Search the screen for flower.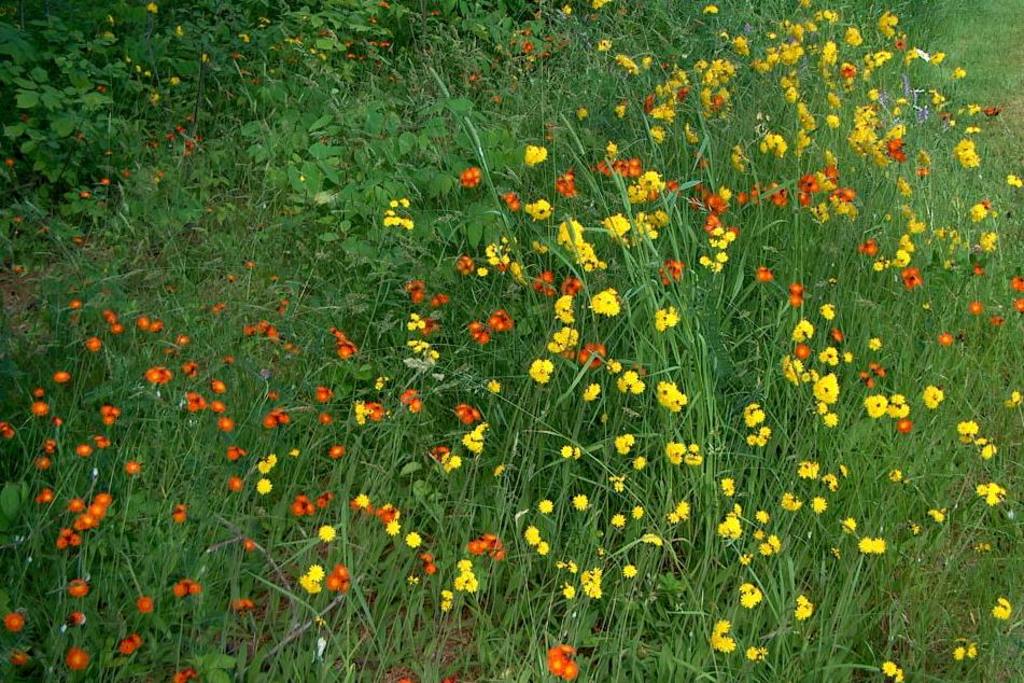
Found at detection(313, 408, 334, 426).
